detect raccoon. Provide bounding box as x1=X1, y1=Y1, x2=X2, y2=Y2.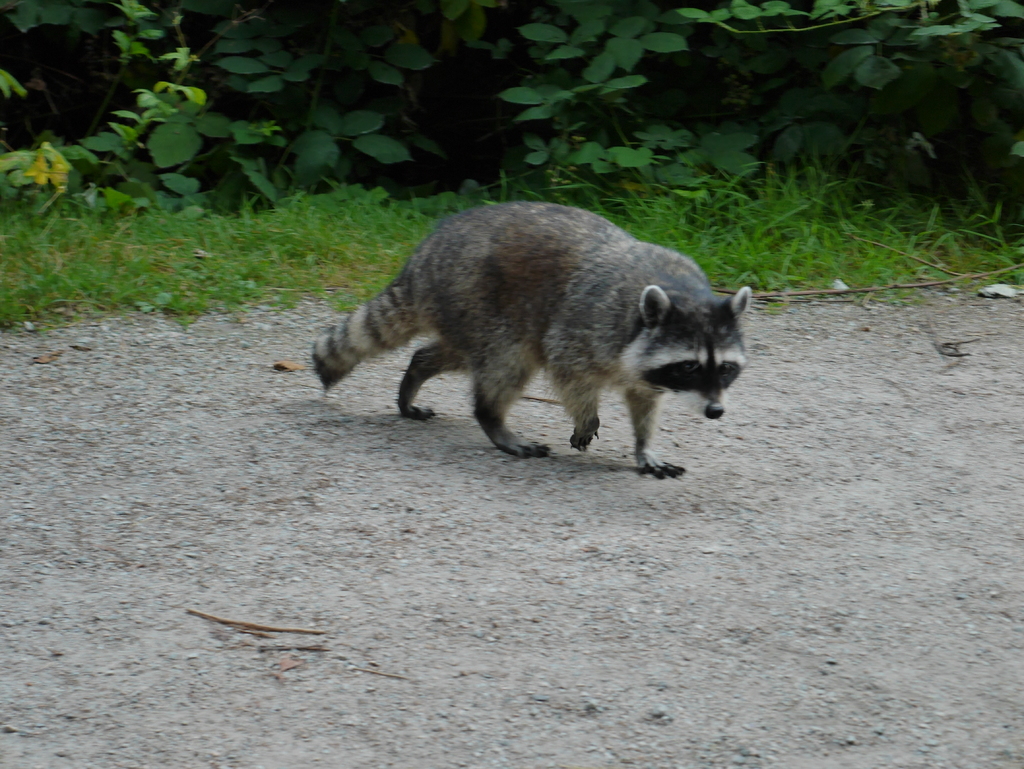
x1=314, y1=202, x2=746, y2=478.
